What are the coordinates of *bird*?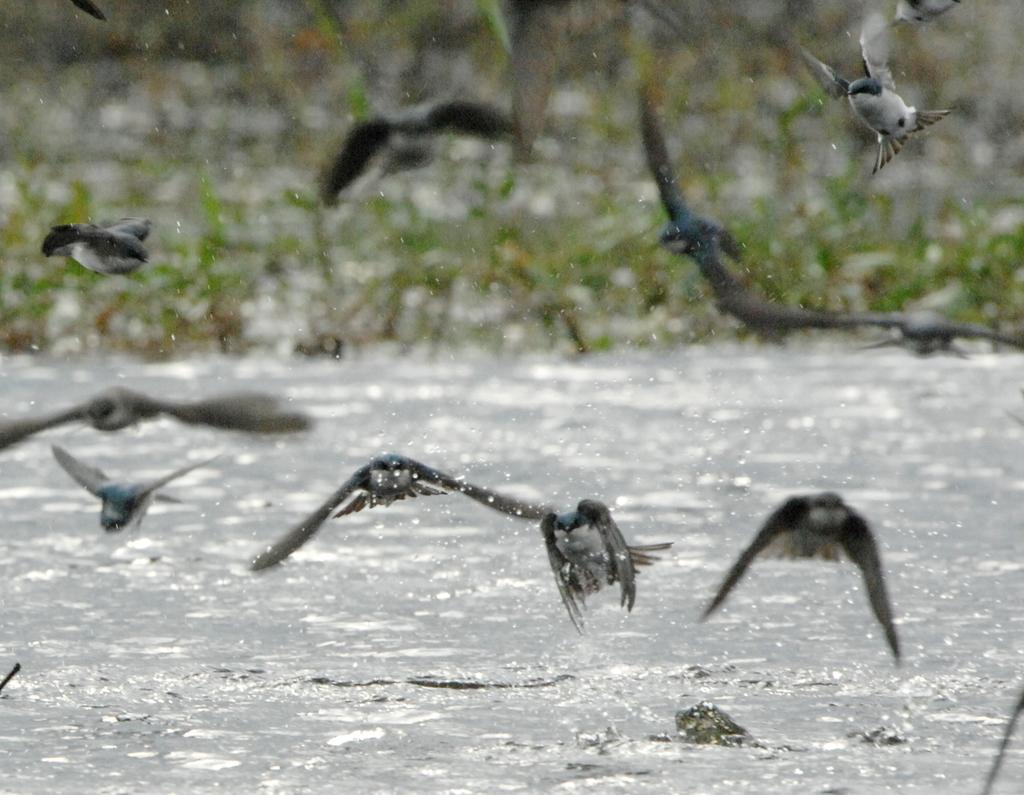
<box>643,80,795,338</box>.
